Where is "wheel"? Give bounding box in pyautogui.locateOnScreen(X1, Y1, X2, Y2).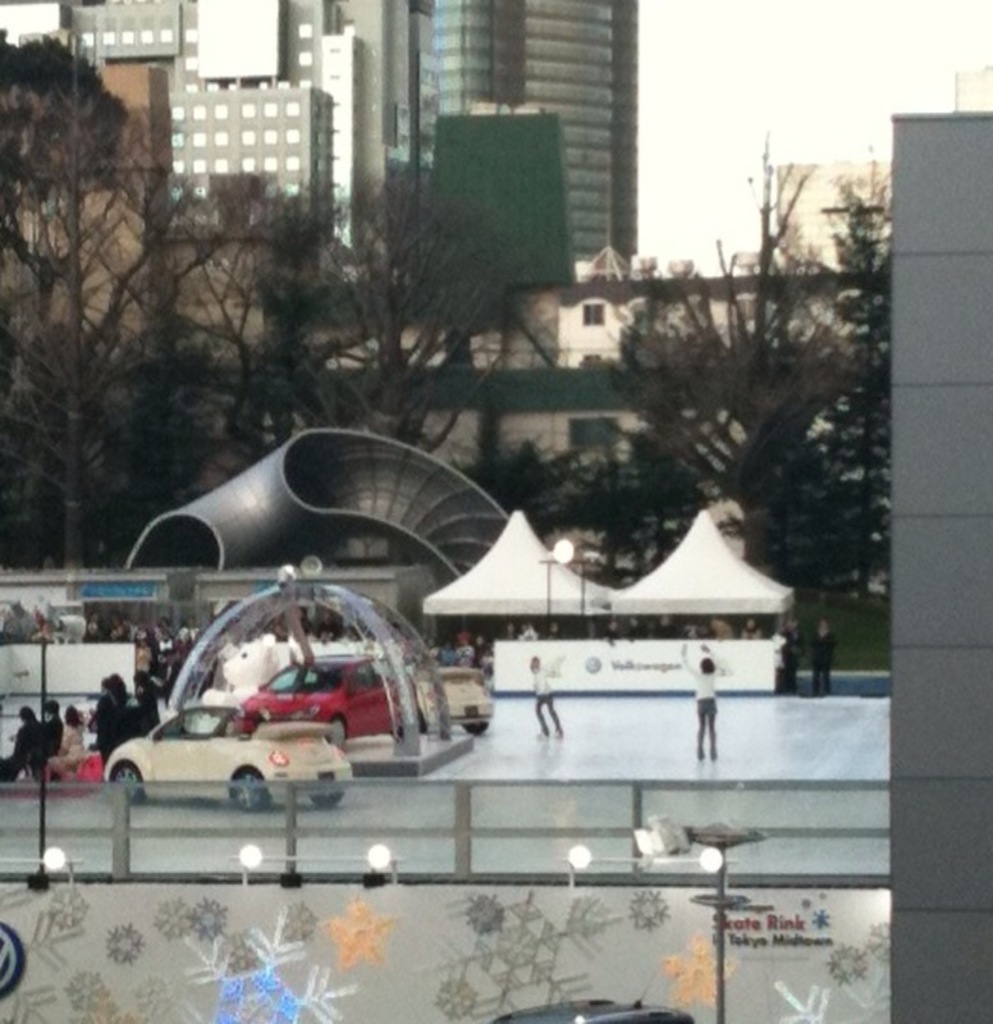
pyautogui.locateOnScreen(308, 794, 339, 808).
